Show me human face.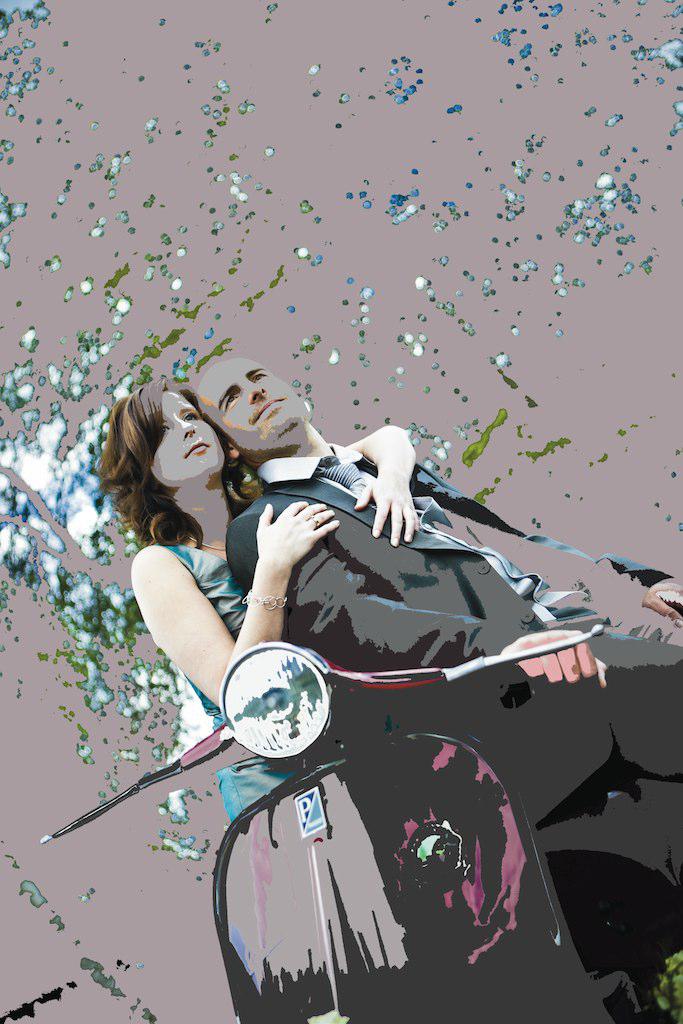
human face is here: detection(207, 361, 307, 448).
